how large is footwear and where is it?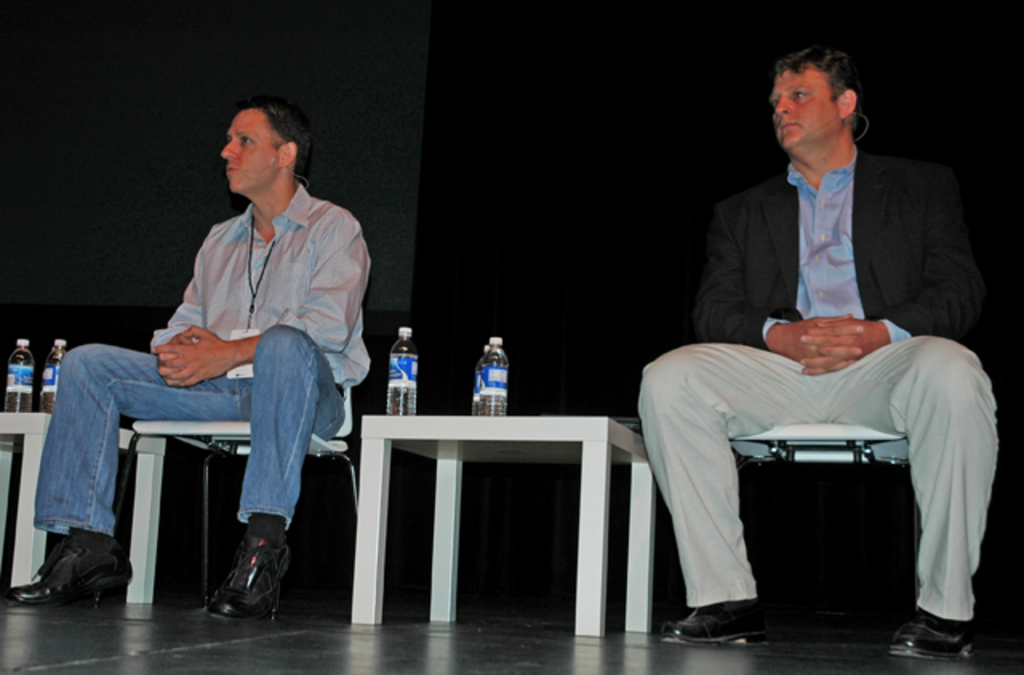
Bounding box: 8/533/139/609.
